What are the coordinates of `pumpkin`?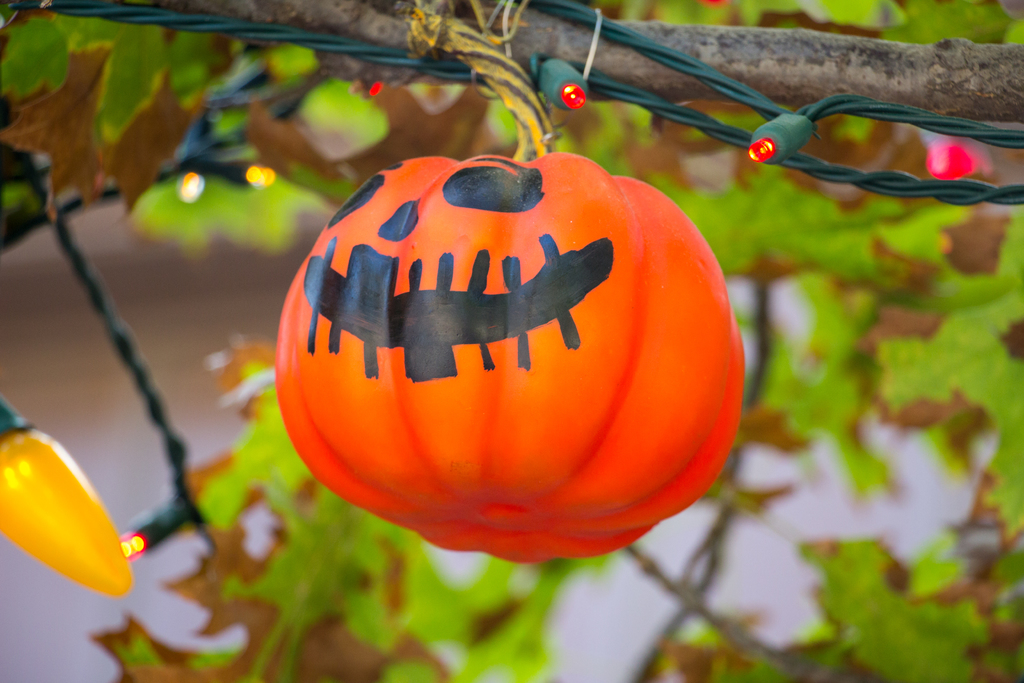
pyautogui.locateOnScreen(275, 0, 746, 563).
